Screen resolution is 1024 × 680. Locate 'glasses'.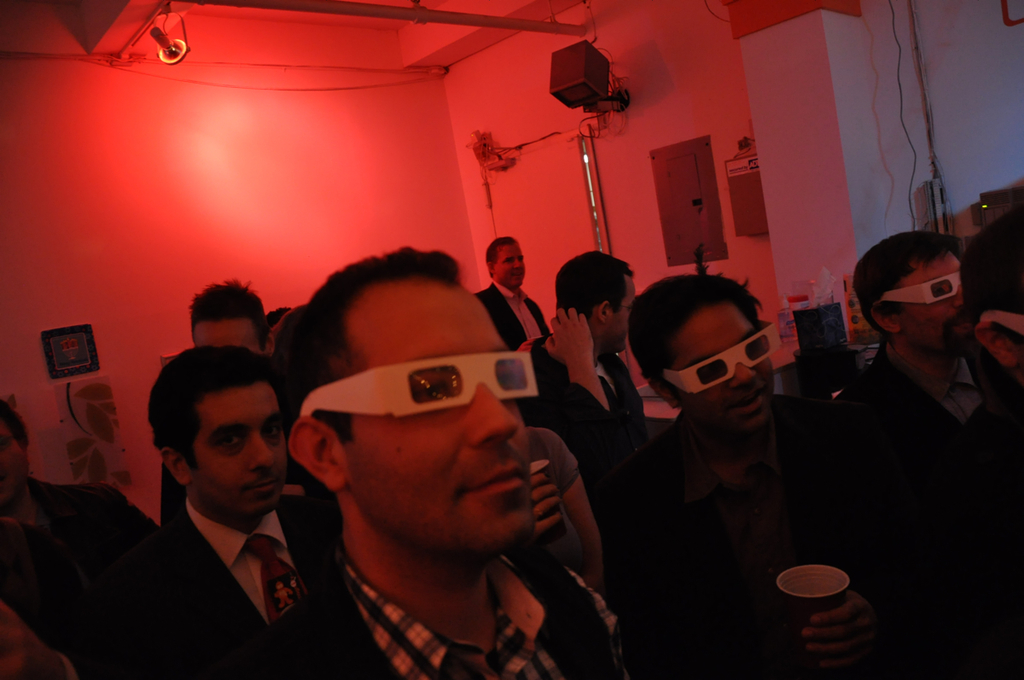
box(873, 270, 966, 309).
